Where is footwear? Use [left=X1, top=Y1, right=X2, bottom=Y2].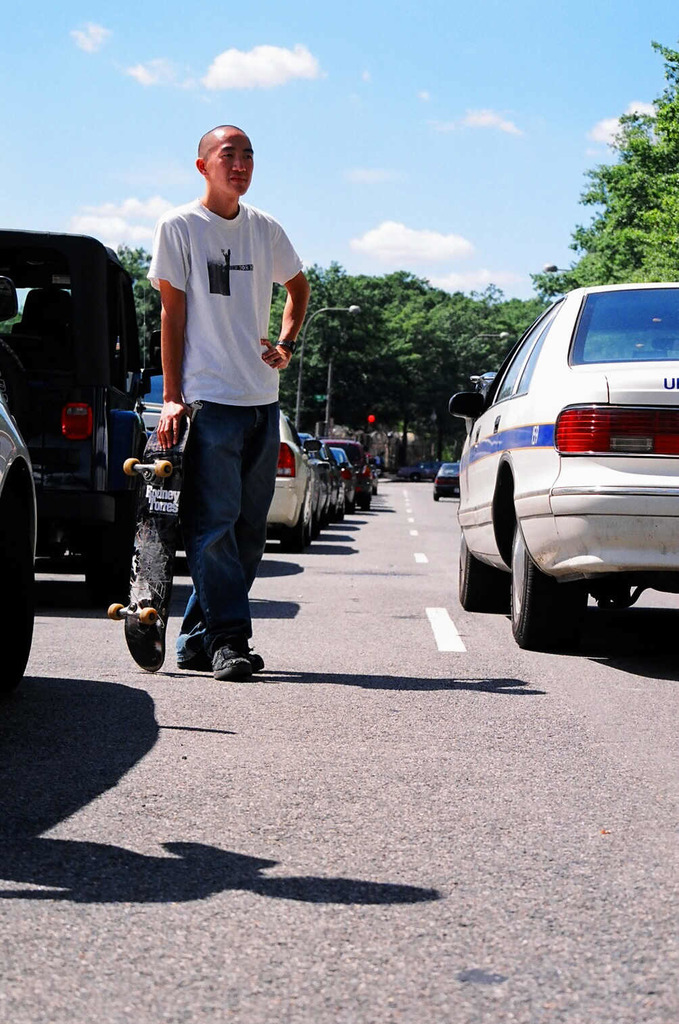
[left=182, top=636, right=262, bottom=680].
